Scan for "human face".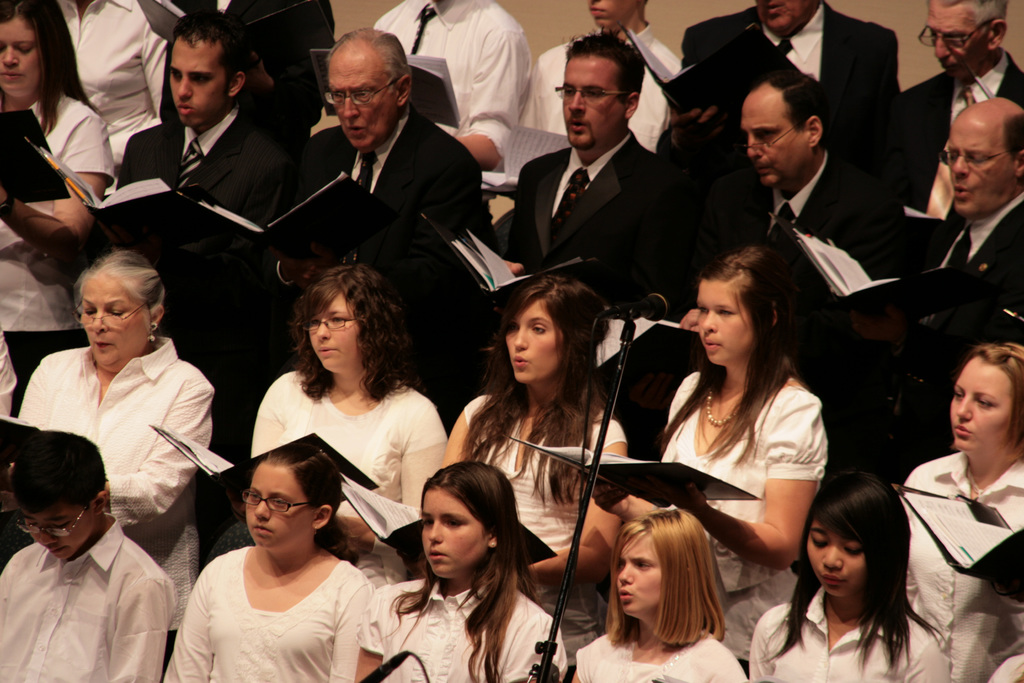
Scan result: locate(806, 520, 865, 595).
